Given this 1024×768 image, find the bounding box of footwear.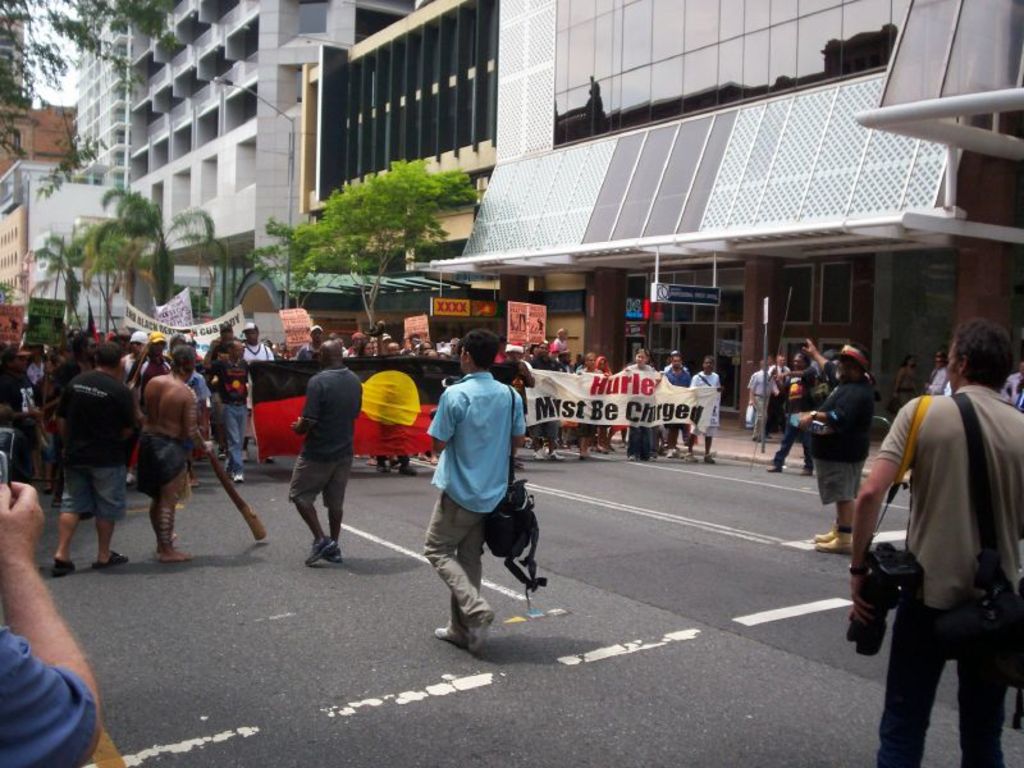
(x1=815, y1=522, x2=835, y2=539).
